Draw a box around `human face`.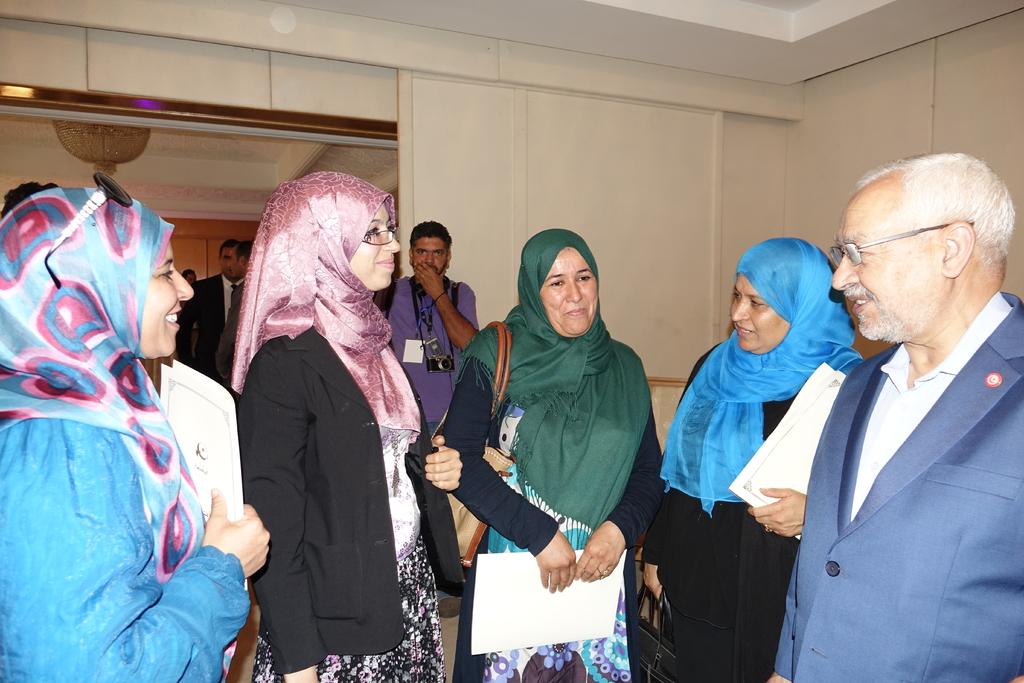
830 198 941 341.
